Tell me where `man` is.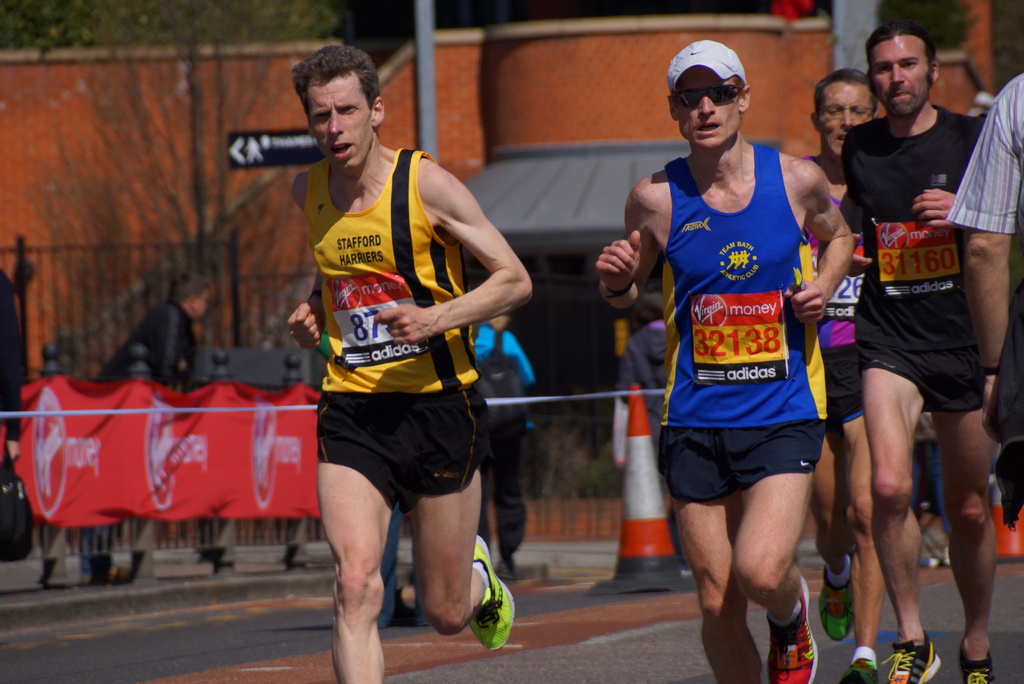
`man` is at locate(599, 38, 855, 683).
